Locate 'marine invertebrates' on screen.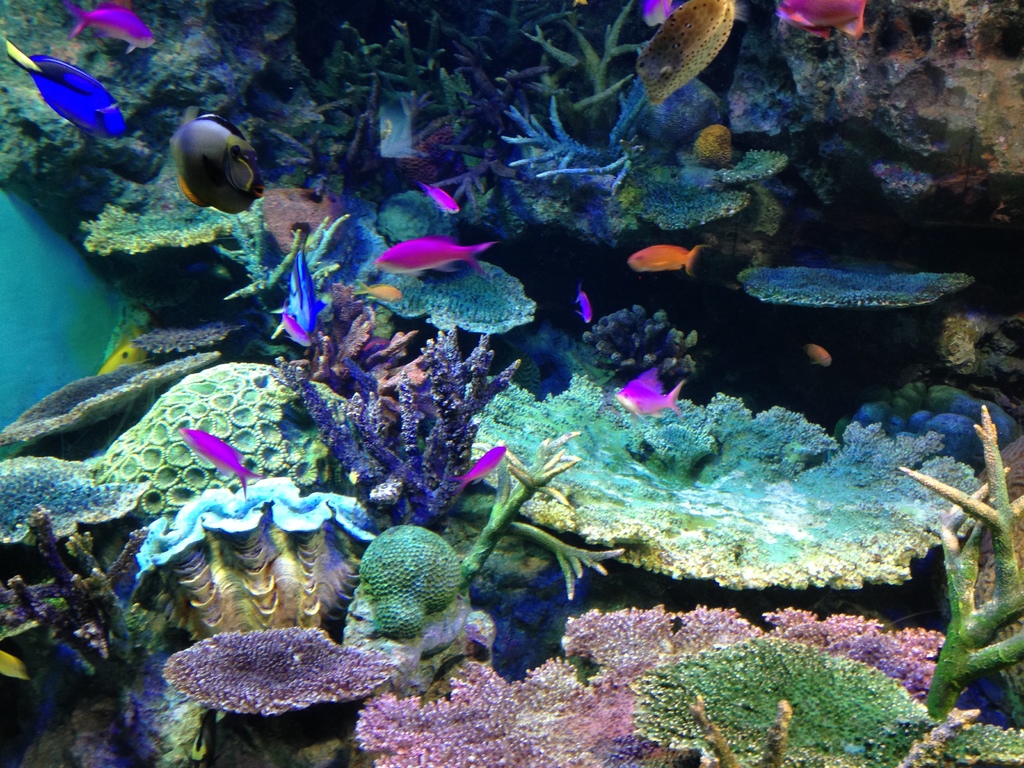
On screen at crop(100, 356, 406, 547).
